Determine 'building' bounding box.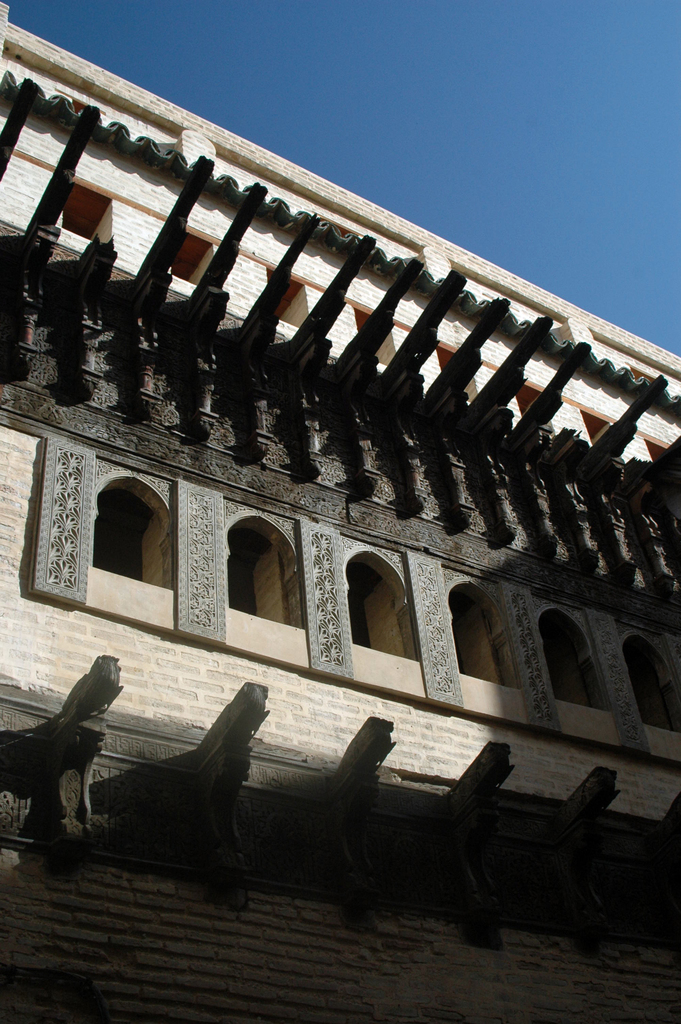
Determined: bbox=(0, 0, 680, 1023).
